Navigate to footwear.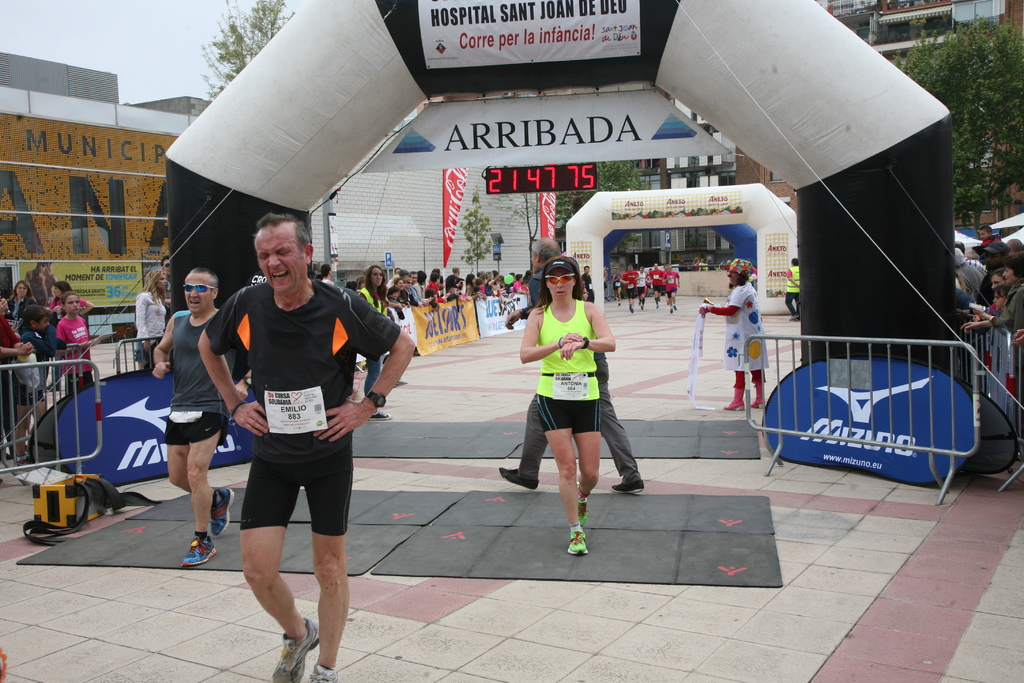
Navigation target: 569:527:591:557.
